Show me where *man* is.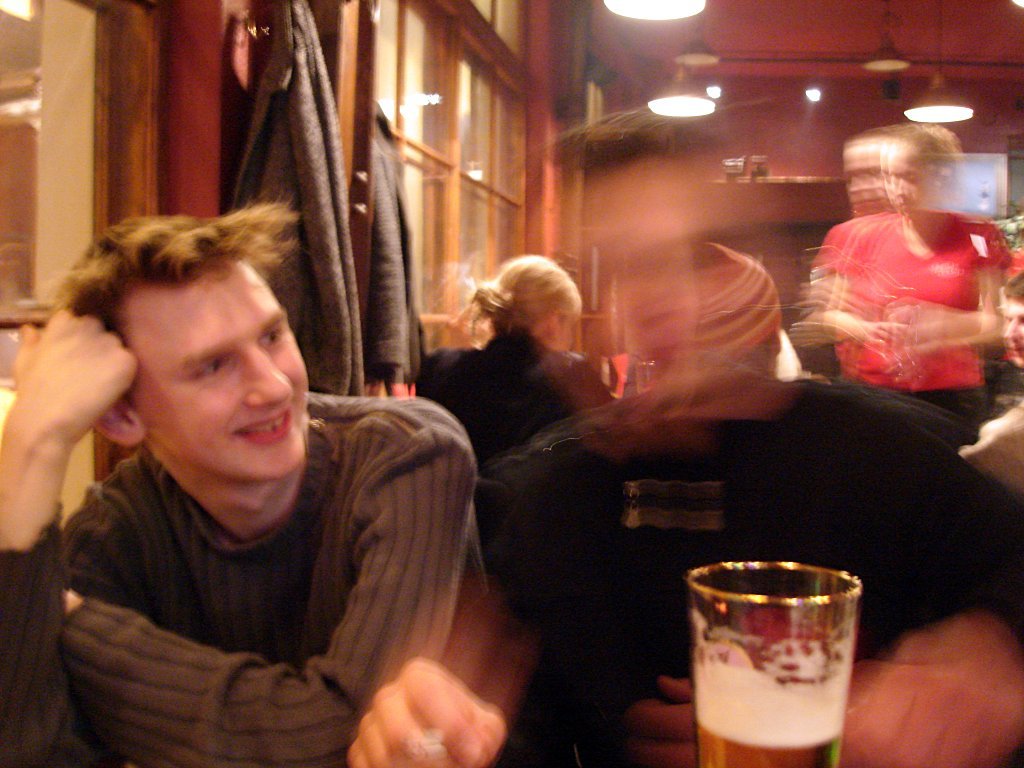
*man* is at 0/189/613/767.
